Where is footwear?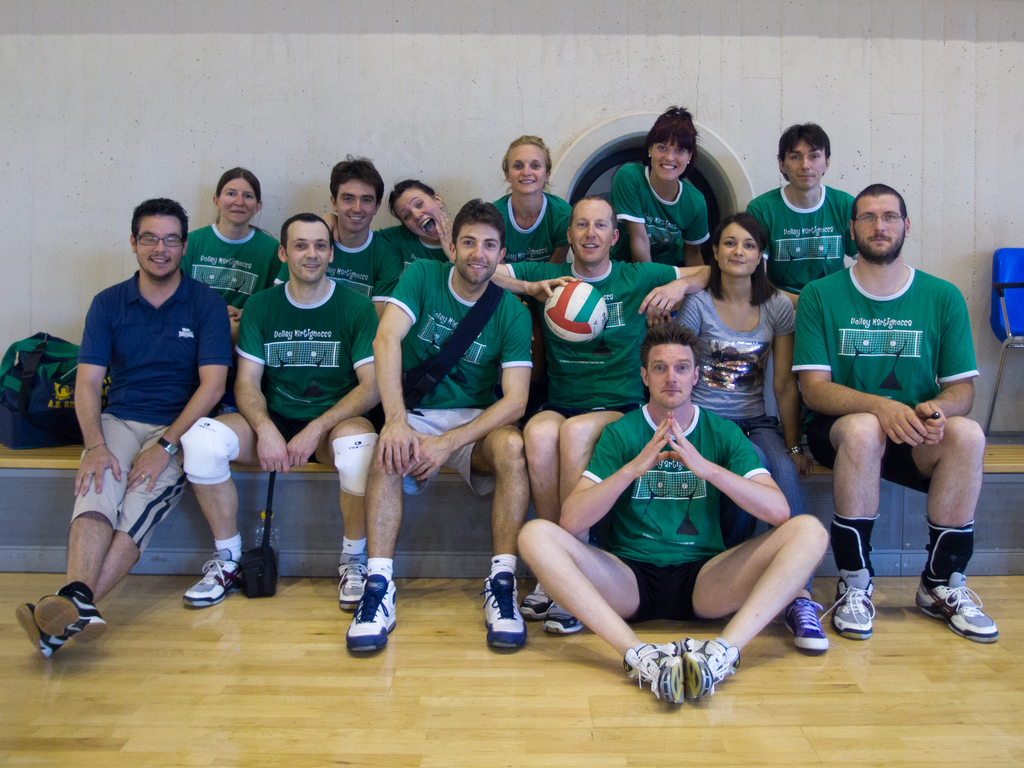
{"left": 336, "top": 552, "right": 367, "bottom": 614}.
